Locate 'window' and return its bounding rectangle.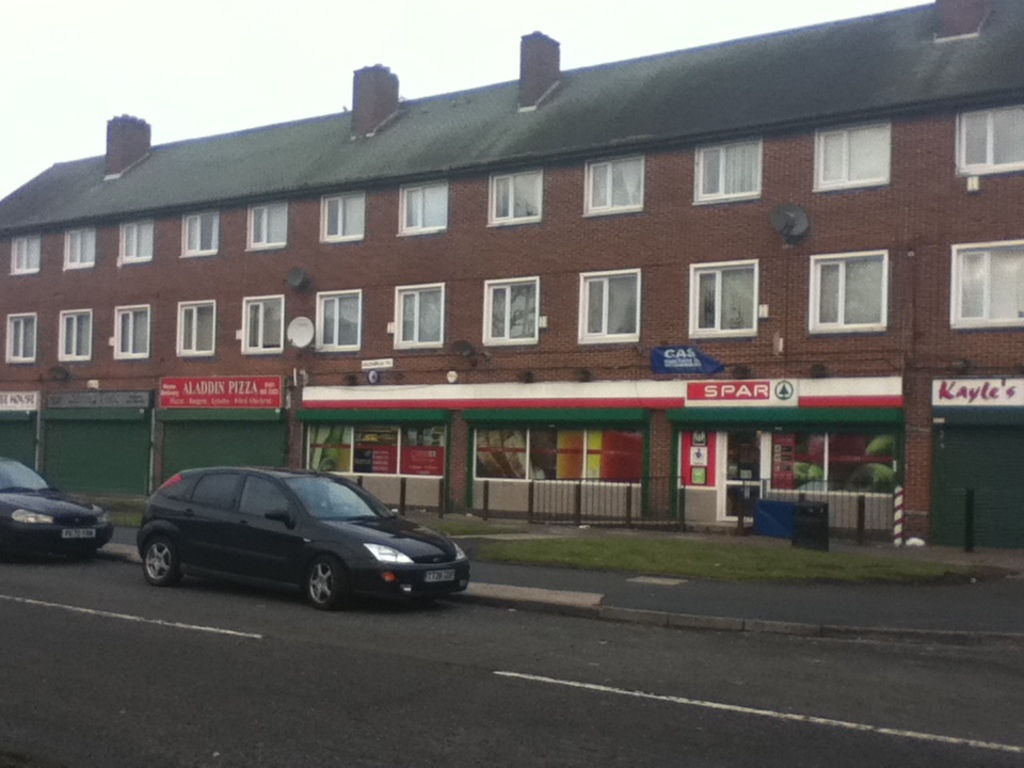
245:477:298:518.
